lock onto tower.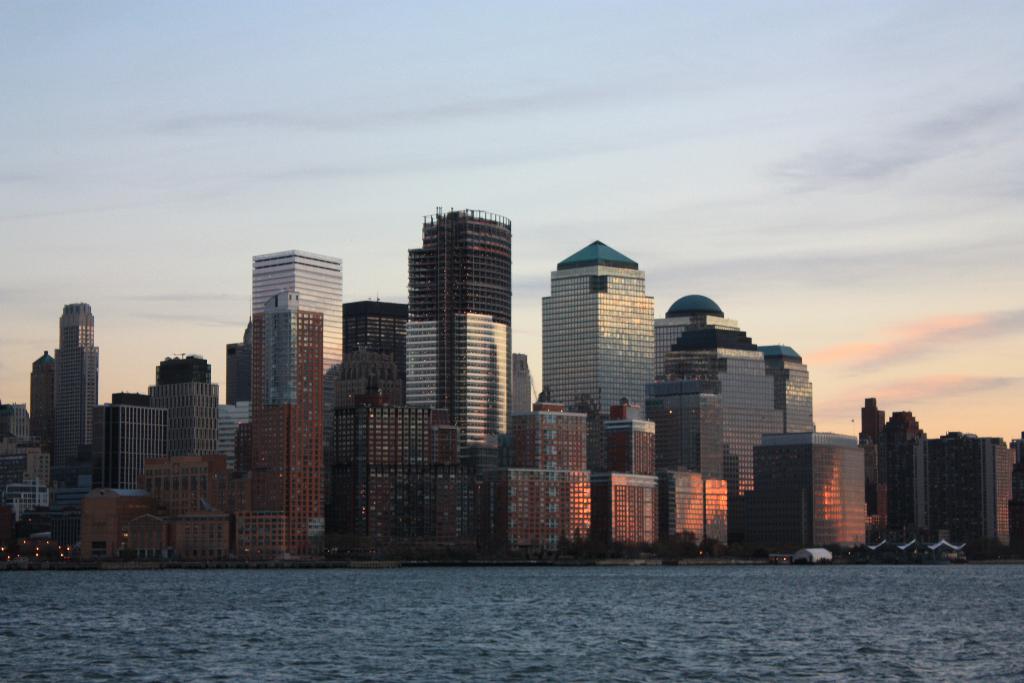
Locked: Rect(541, 236, 655, 478).
